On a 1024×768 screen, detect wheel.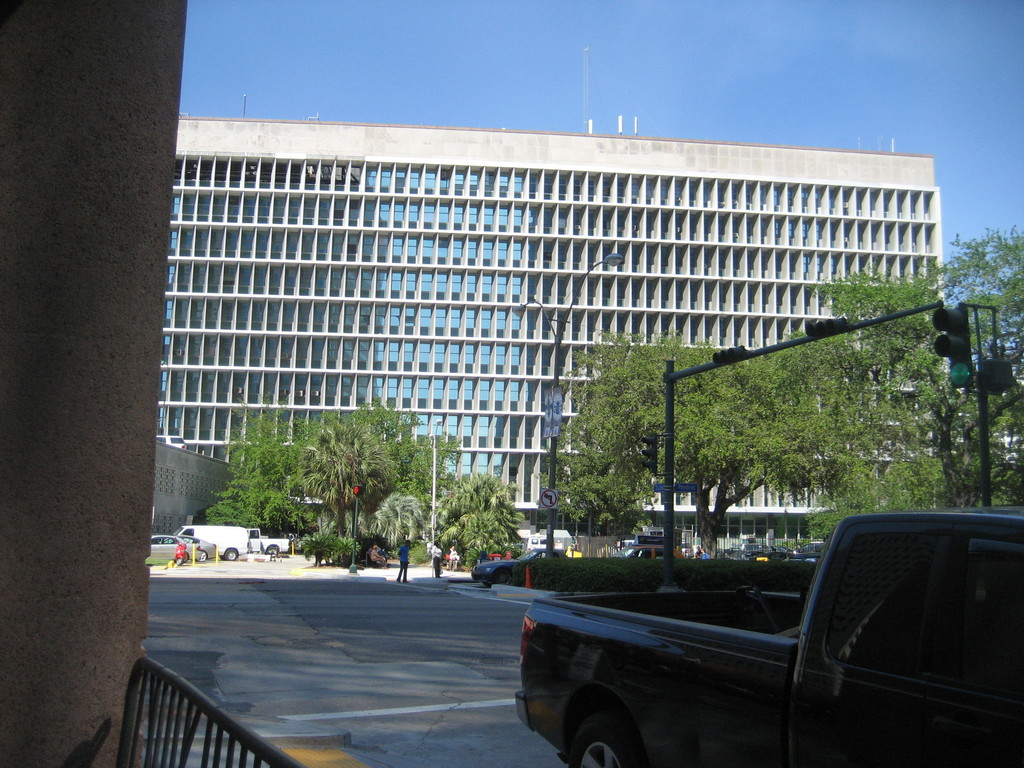
(560, 708, 652, 767).
